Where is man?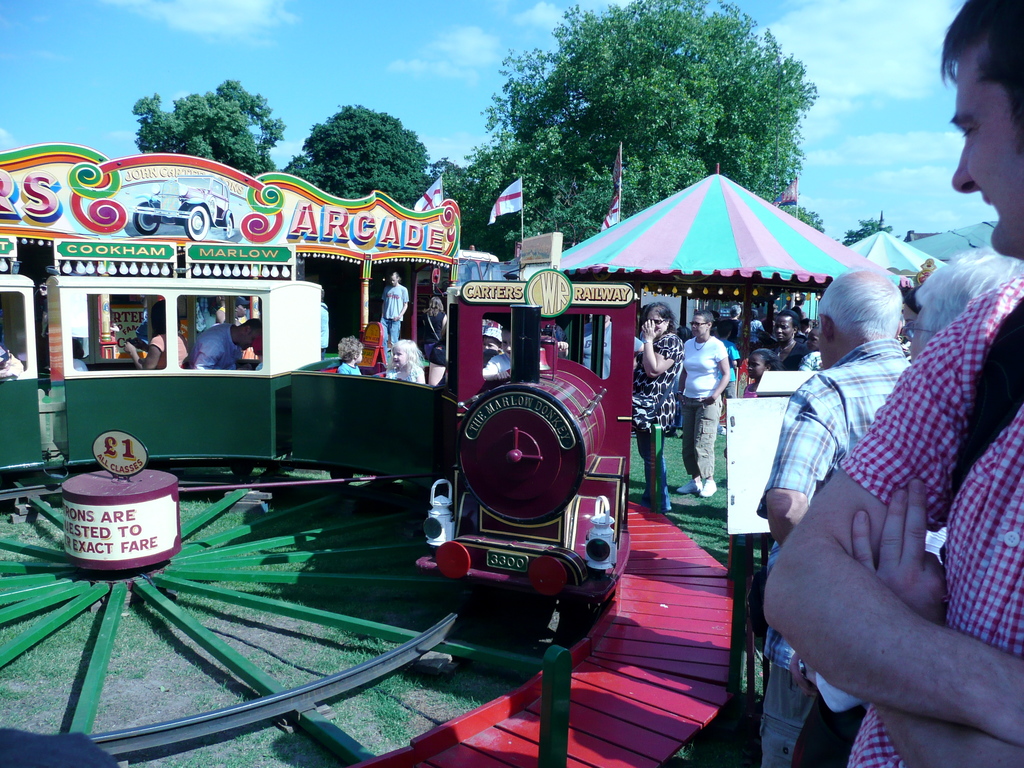
crop(764, 0, 1023, 767).
